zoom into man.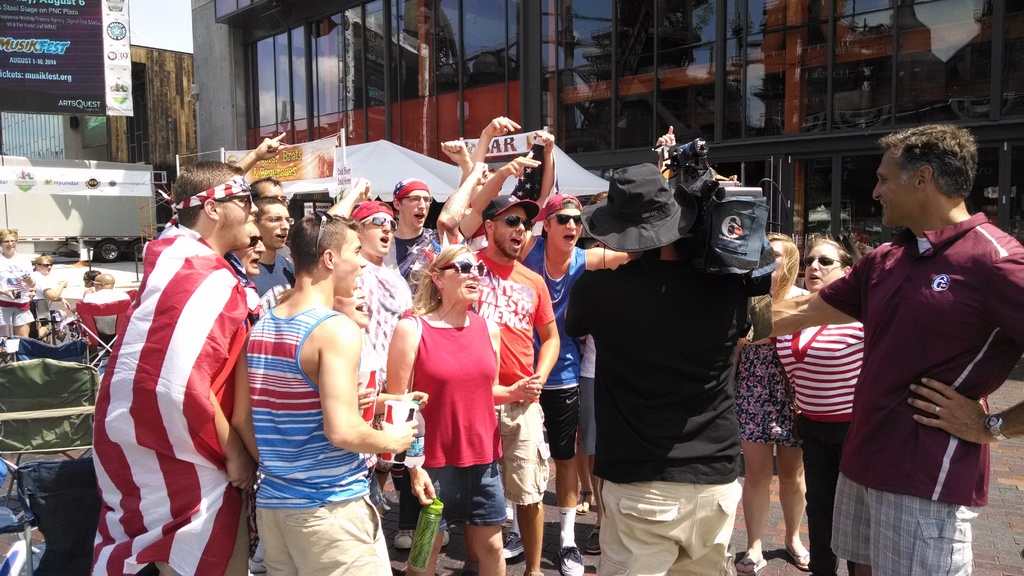
Zoom target: detection(761, 118, 1023, 575).
